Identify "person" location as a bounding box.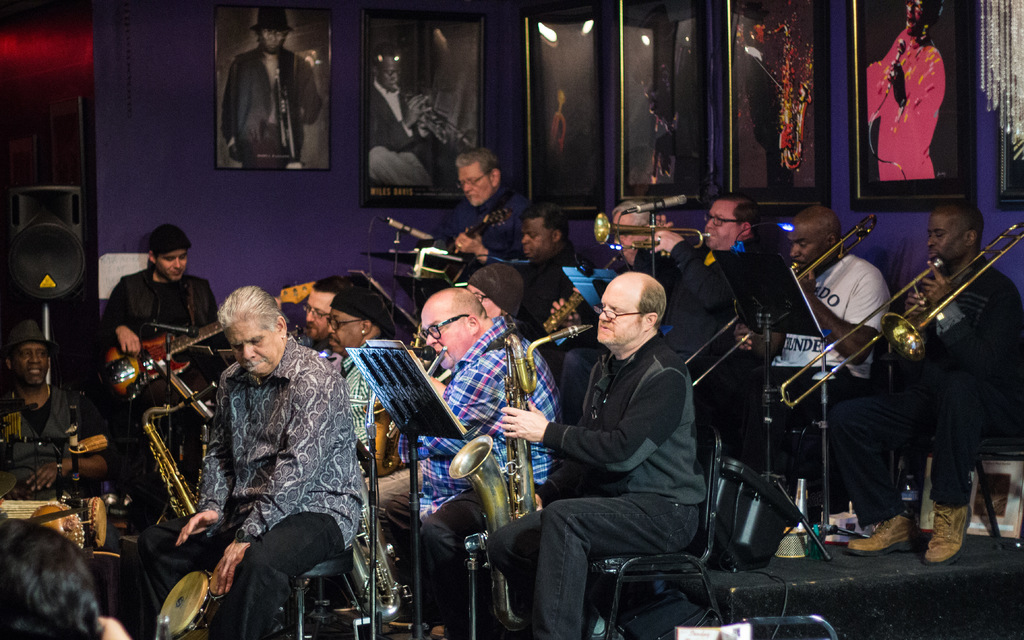
select_region(301, 271, 347, 359).
